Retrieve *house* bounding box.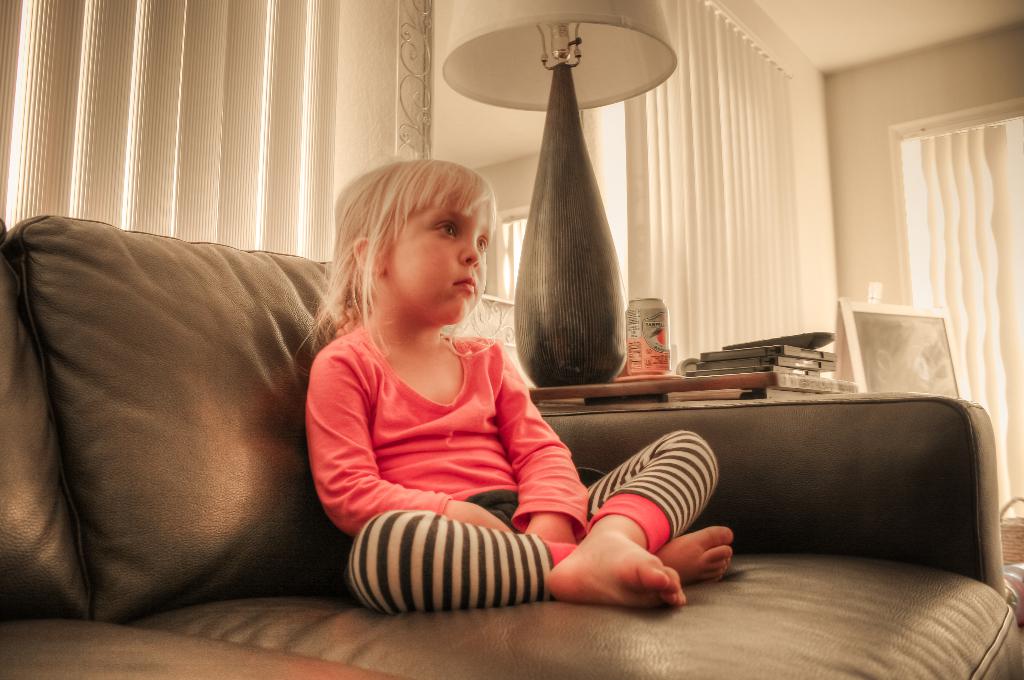
Bounding box: crop(0, 0, 1023, 677).
